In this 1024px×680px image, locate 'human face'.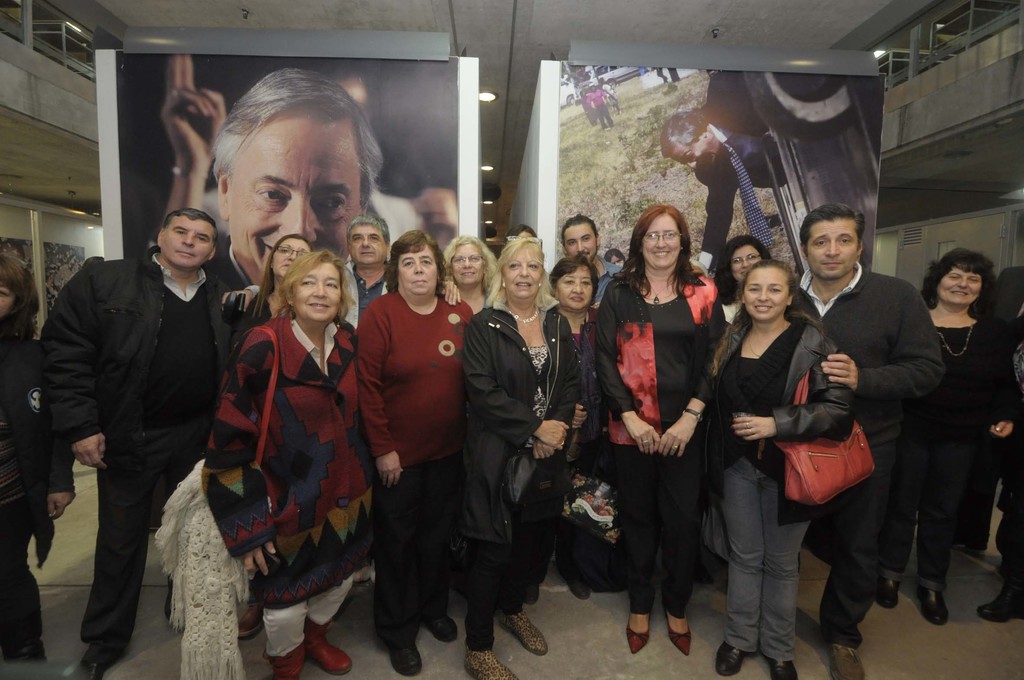
Bounding box: x1=398 y1=255 x2=437 y2=294.
